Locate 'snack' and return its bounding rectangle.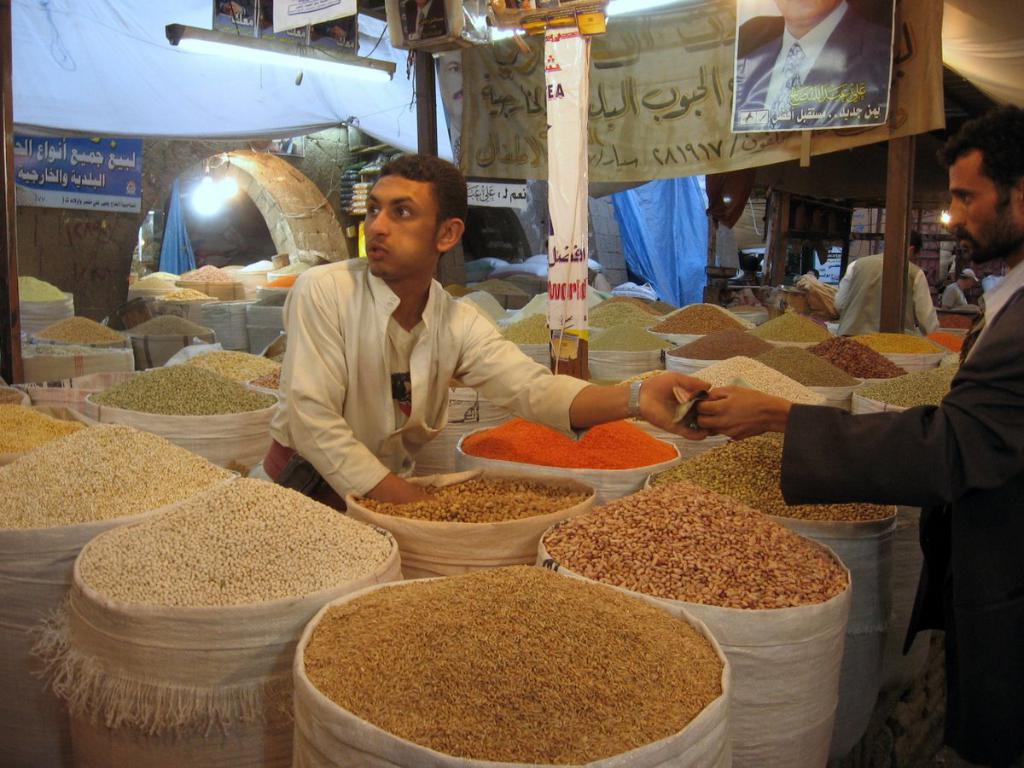
pyautogui.locateOnScreen(461, 283, 490, 324).
